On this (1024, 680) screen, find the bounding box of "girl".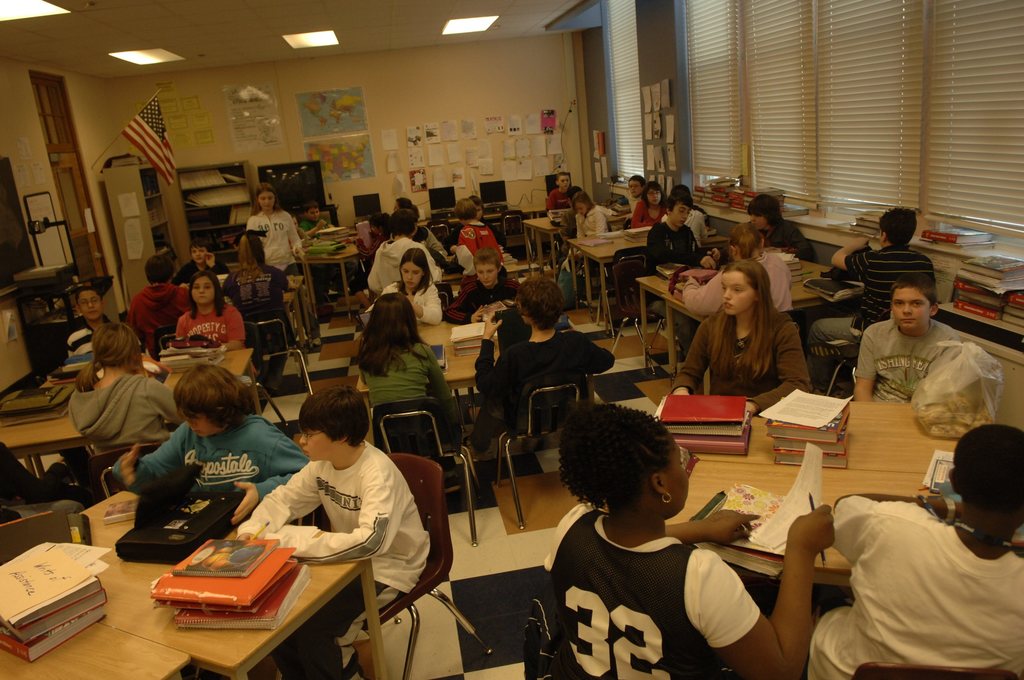
Bounding box: [x1=346, y1=287, x2=455, y2=453].
